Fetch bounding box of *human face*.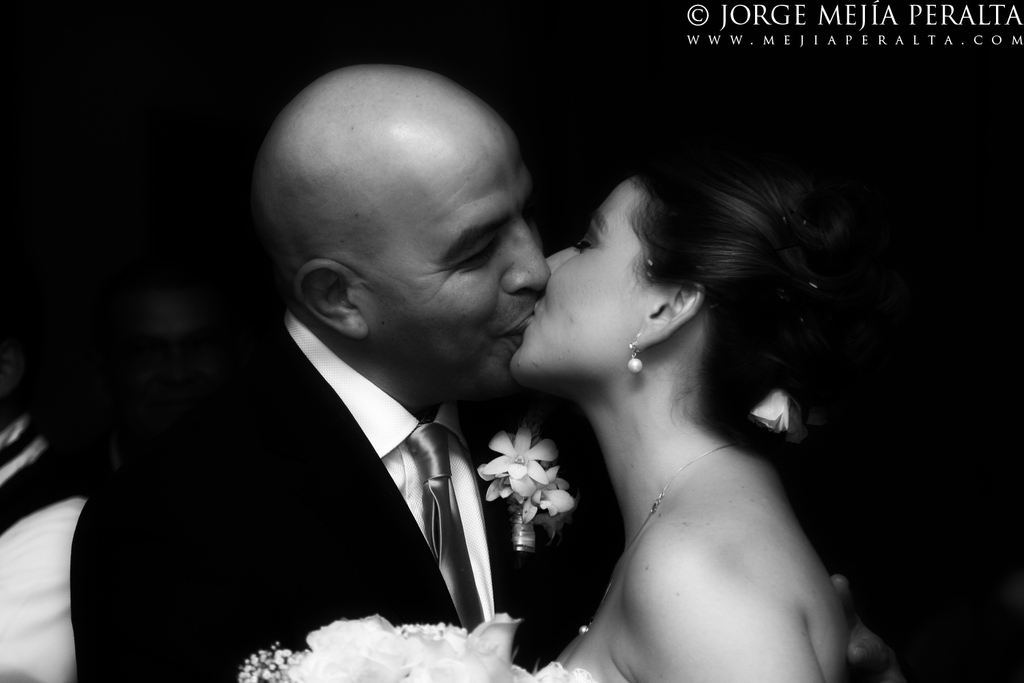
Bbox: <box>513,173,670,390</box>.
